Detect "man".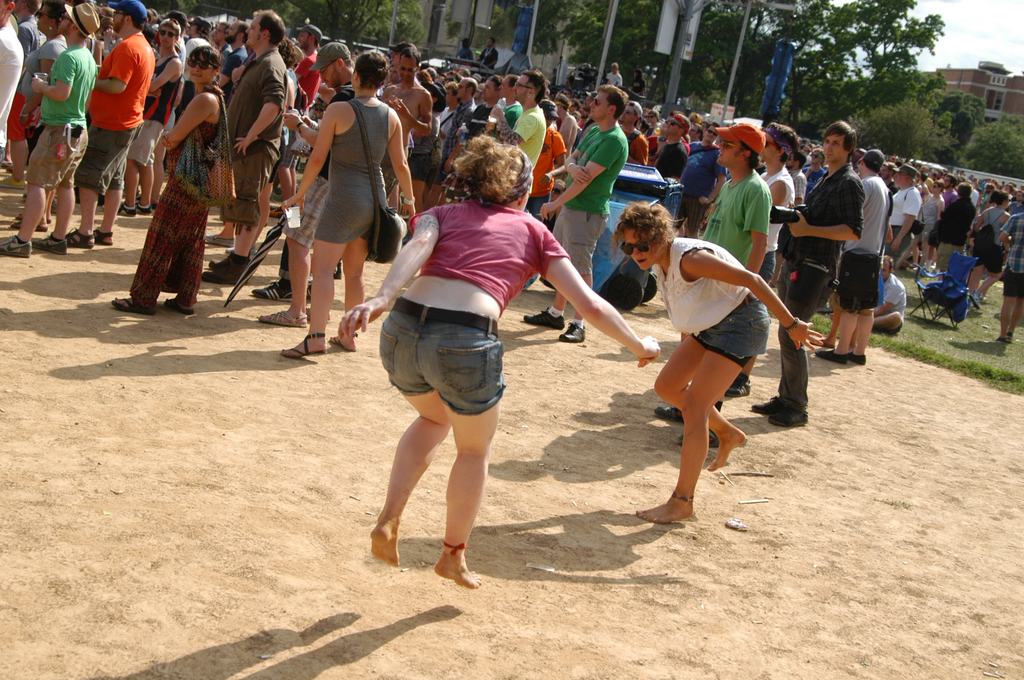
Detected at <bbox>209, 17, 232, 71</bbox>.
